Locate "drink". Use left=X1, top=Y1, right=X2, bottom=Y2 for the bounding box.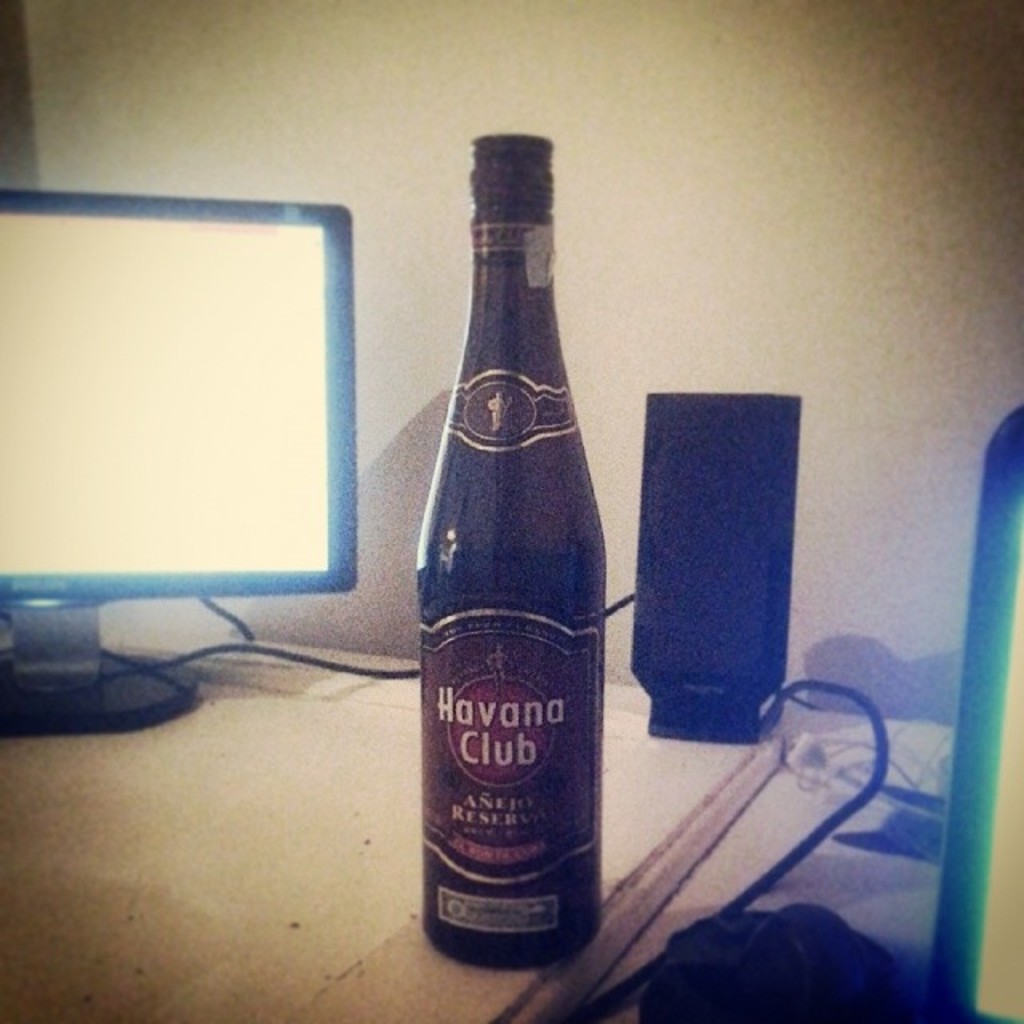
left=413, top=133, right=622, bottom=1019.
